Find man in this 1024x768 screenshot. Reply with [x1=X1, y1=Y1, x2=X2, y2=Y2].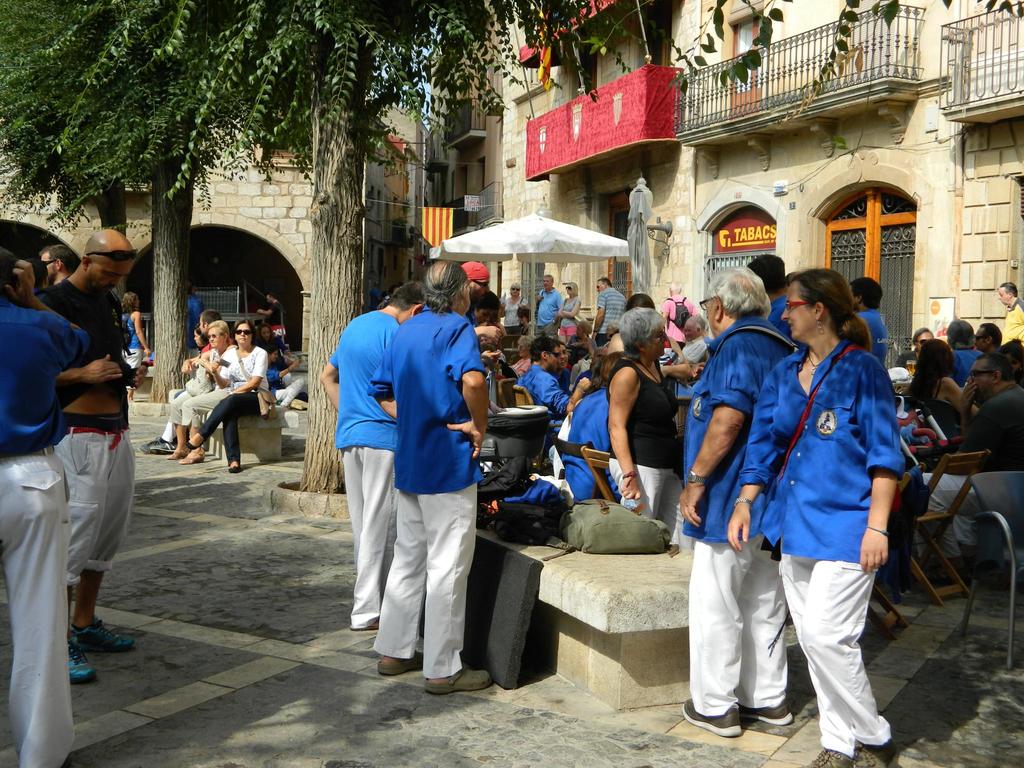
[x1=36, y1=241, x2=79, y2=287].
